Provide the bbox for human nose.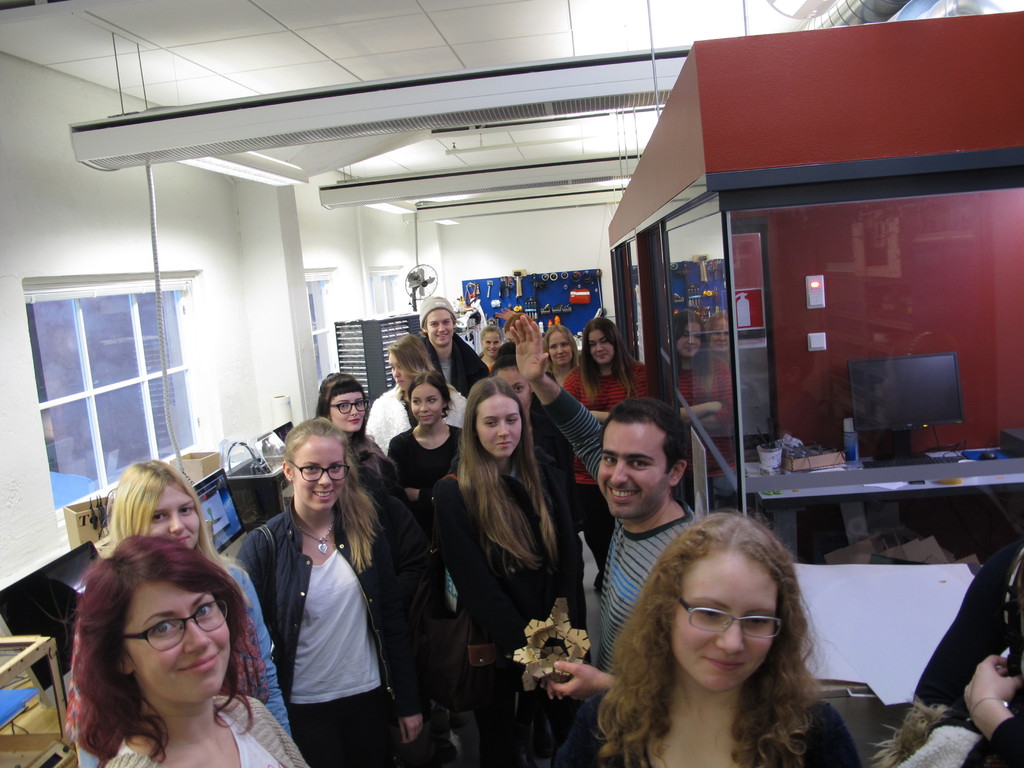
left=716, top=620, right=748, bottom=657.
